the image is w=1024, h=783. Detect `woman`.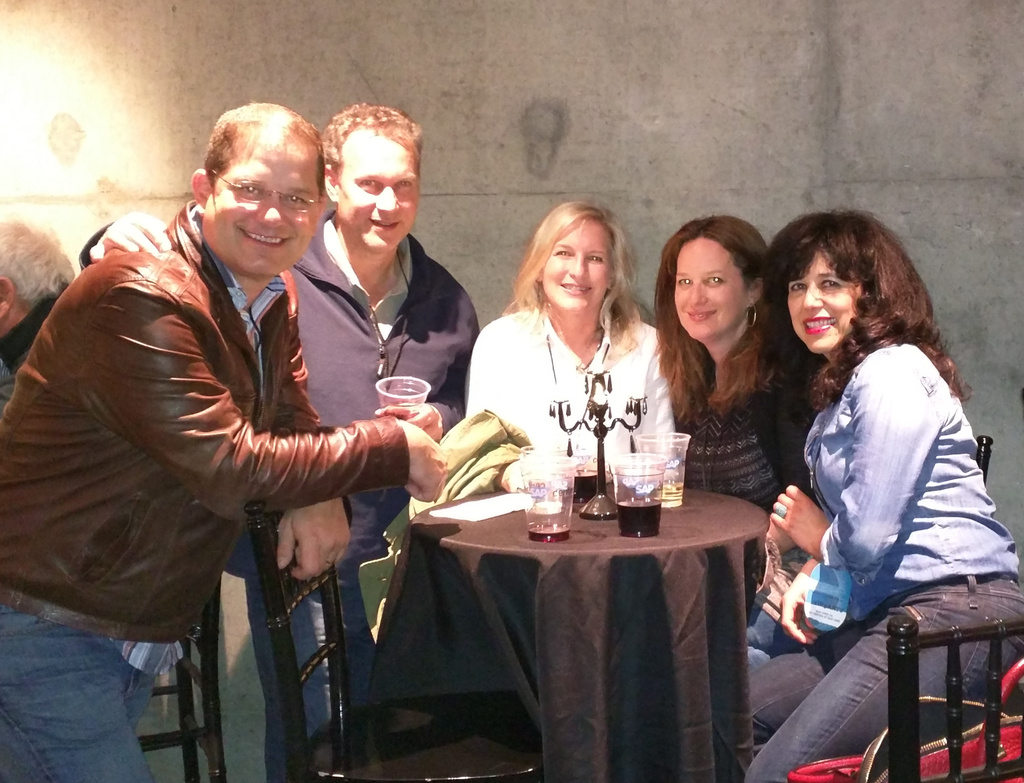
Detection: (x1=460, y1=196, x2=684, y2=488).
